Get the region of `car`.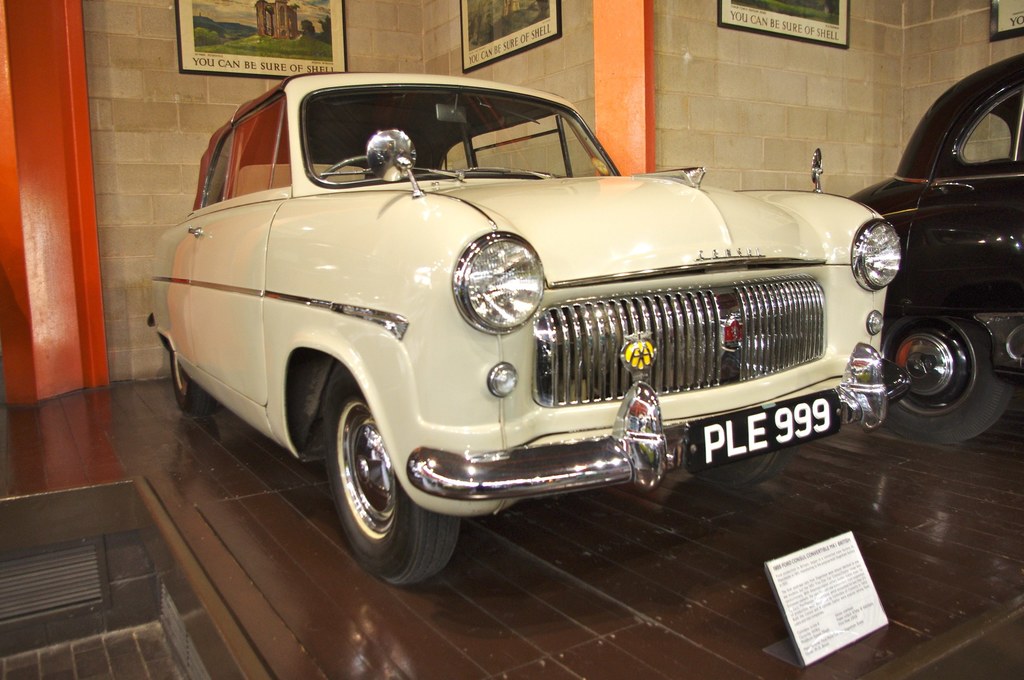
rect(845, 51, 1023, 448).
